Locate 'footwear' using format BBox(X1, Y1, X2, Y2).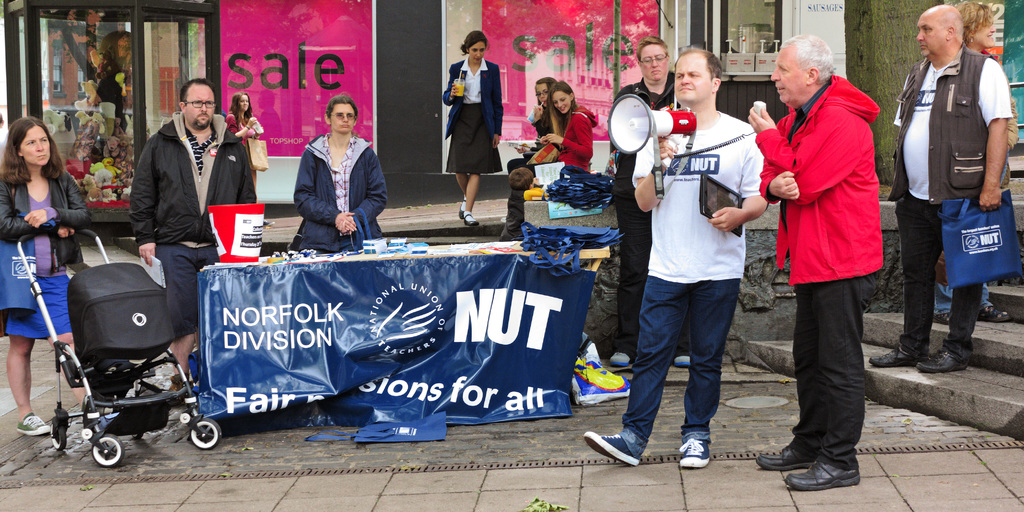
BBox(461, 213, 479, 227).
